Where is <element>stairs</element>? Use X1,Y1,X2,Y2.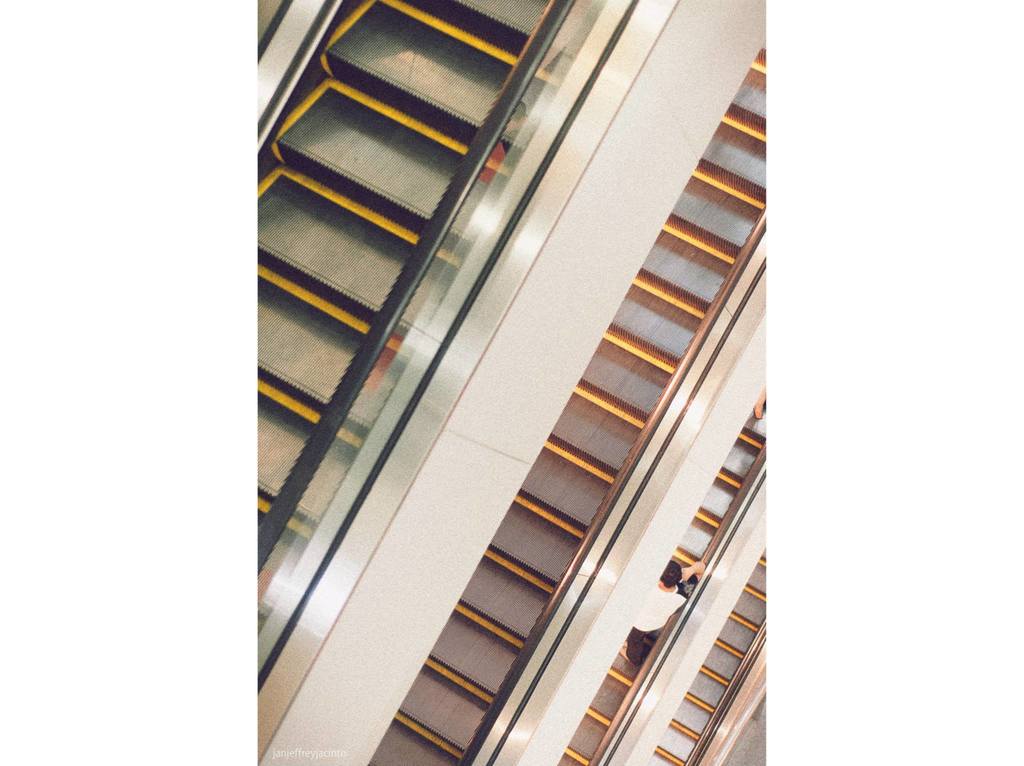
364,40,828,765.
